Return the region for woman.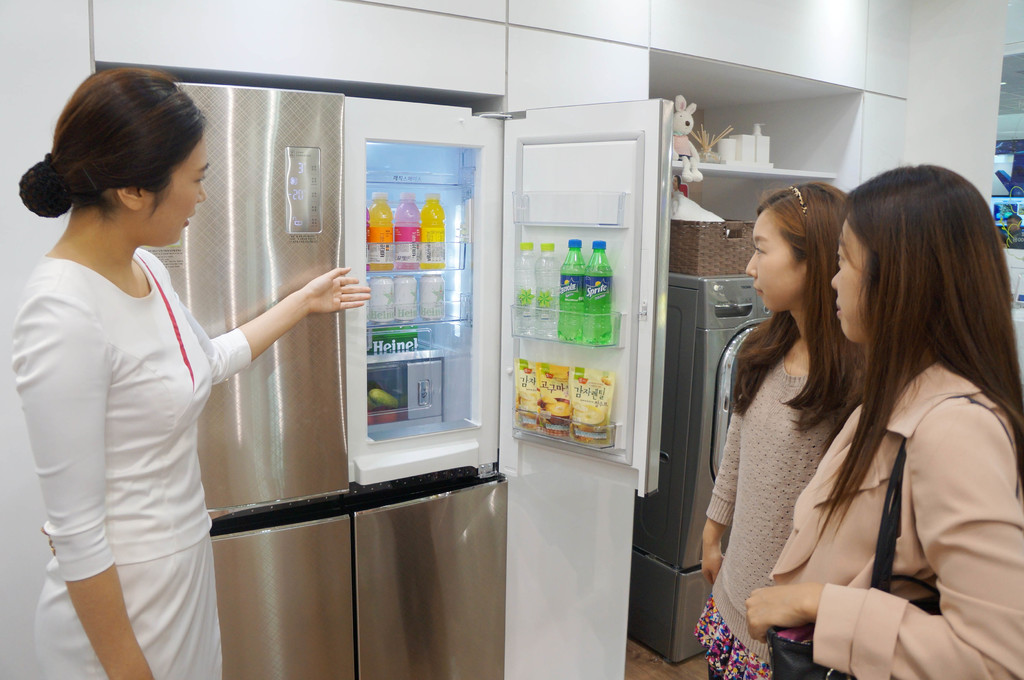
696:181:869:679.
